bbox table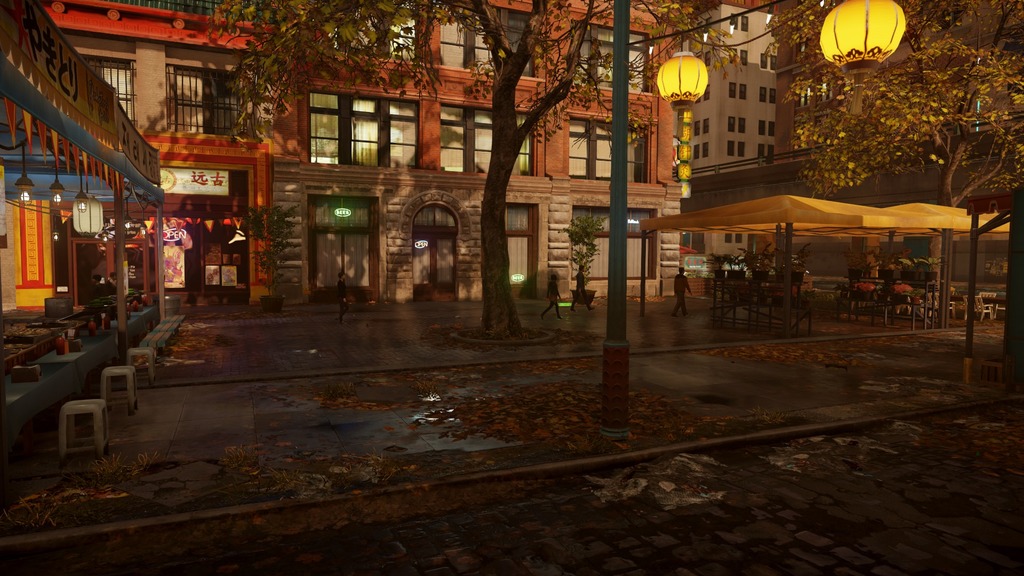
<bbox>2, 319, 131, 474</bbox>
